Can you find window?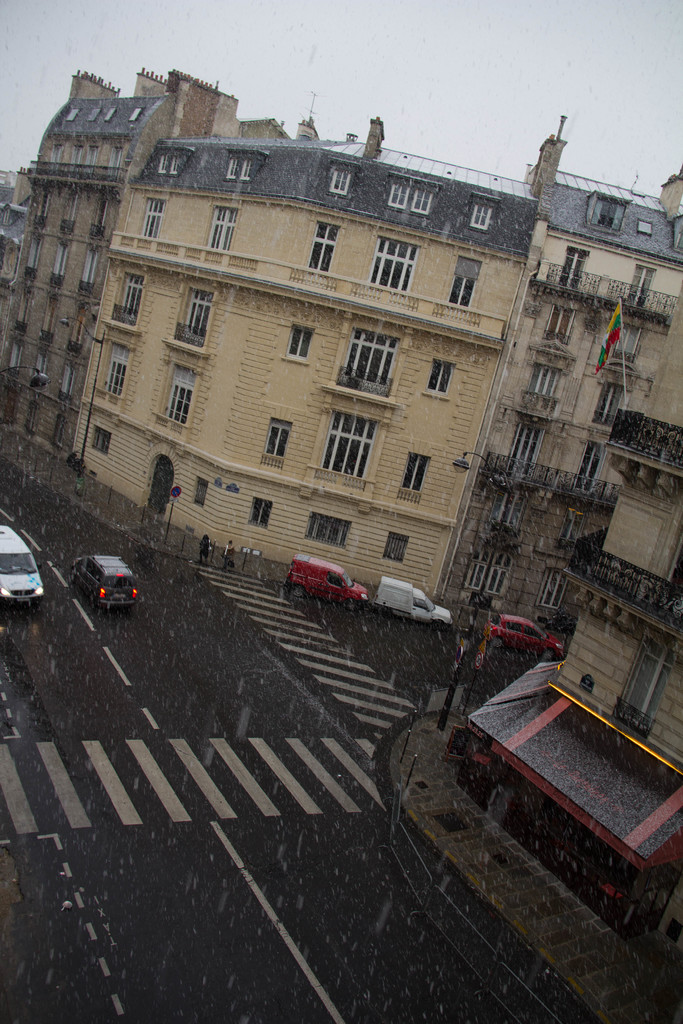
Yes, bounding box: l=124, t=271, r=138, b=328.
